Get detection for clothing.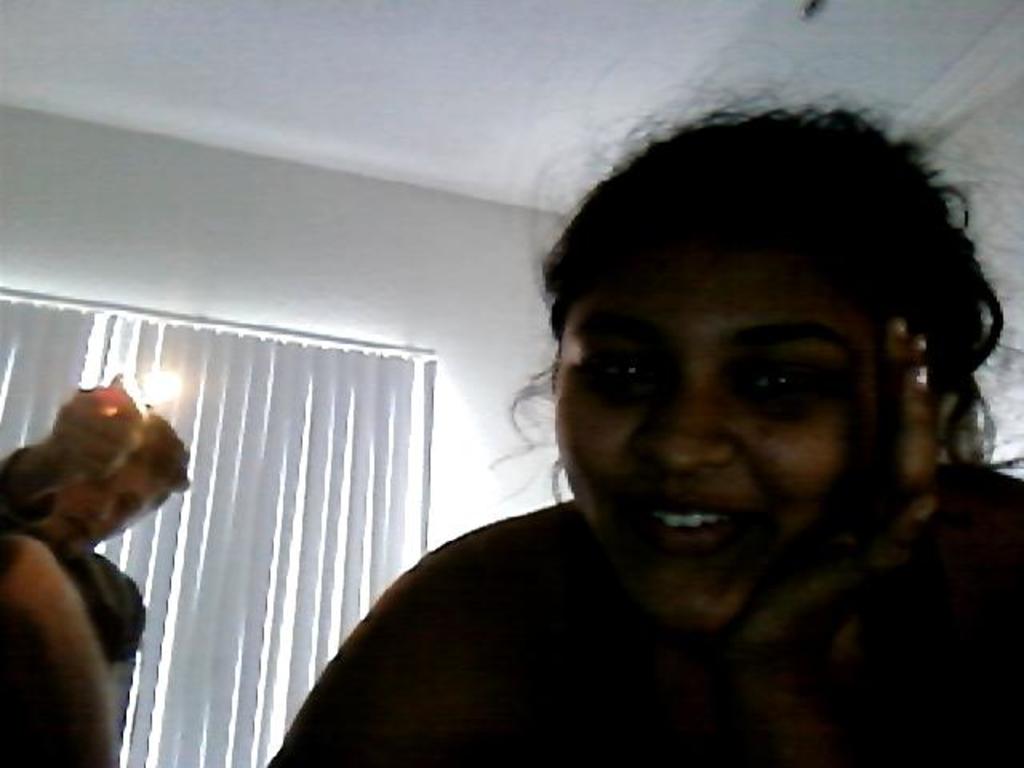
Detection: (left=251, top=406, right=987, bottom=762).
